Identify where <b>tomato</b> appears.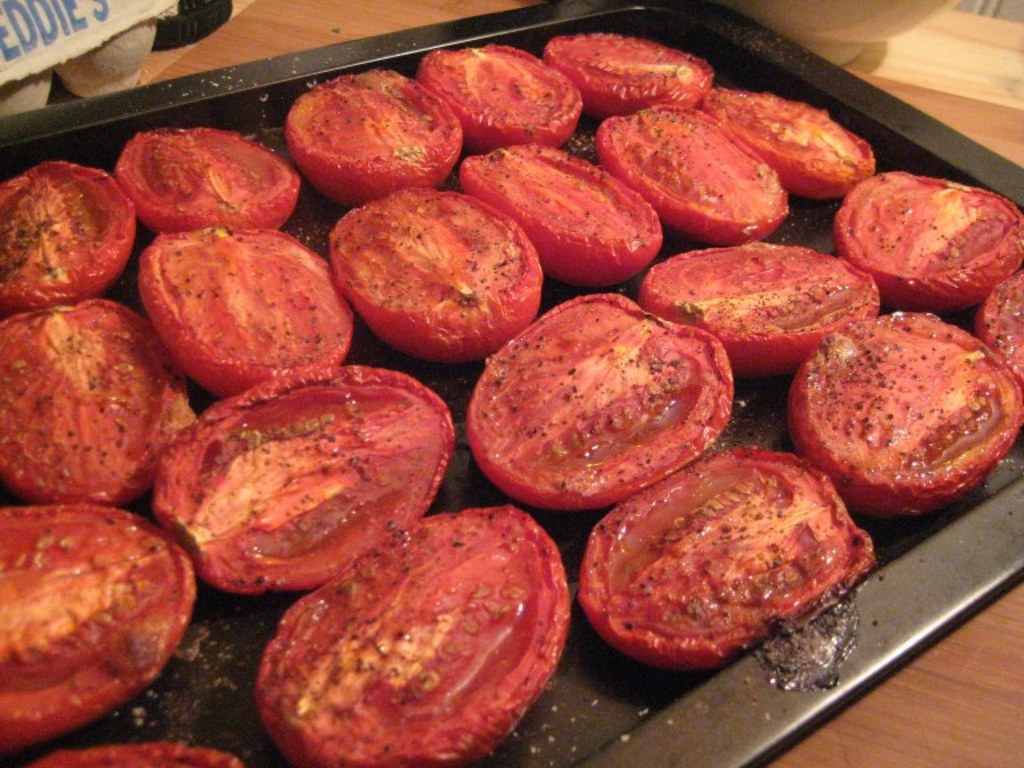
Appears at rect(256, 503, 568, 767).
